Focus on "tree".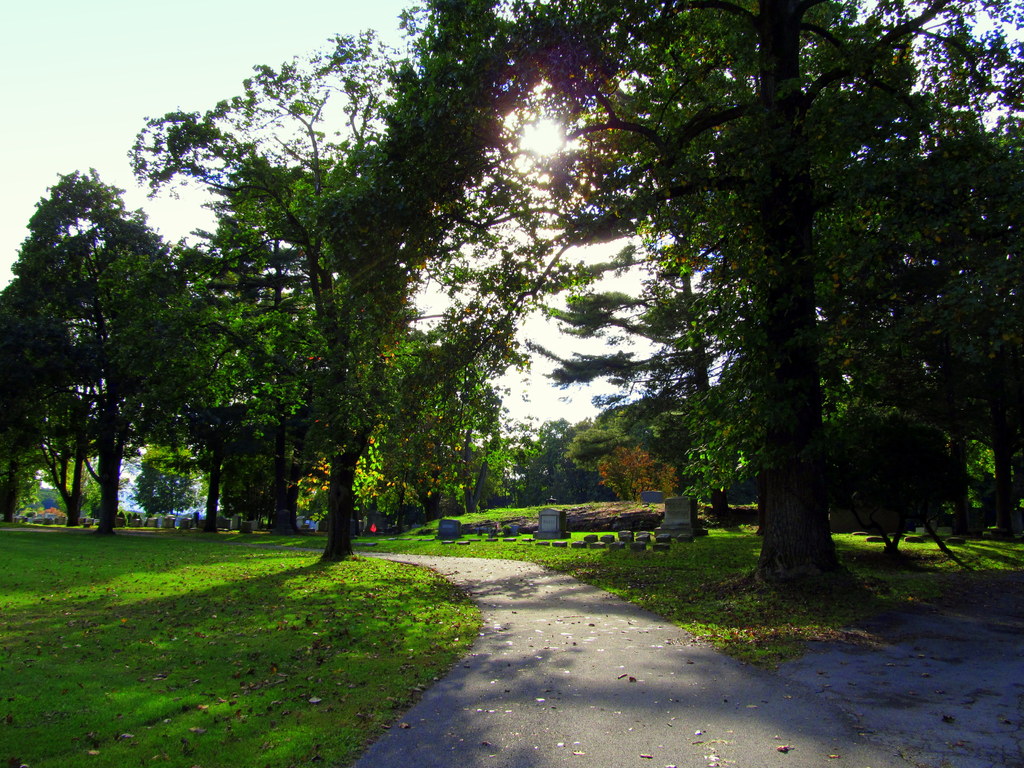
Focused at {"left": 131, "top": 0, "right": 618, "bottom": 572}.
